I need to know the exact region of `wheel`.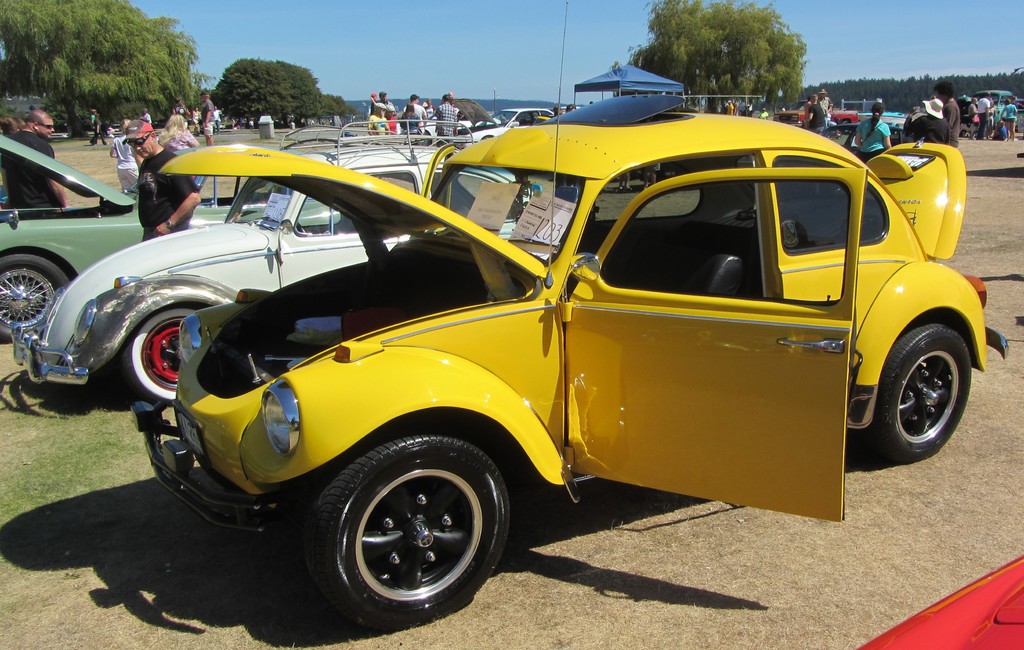
Region: rect(874, 318, 977, 466).
